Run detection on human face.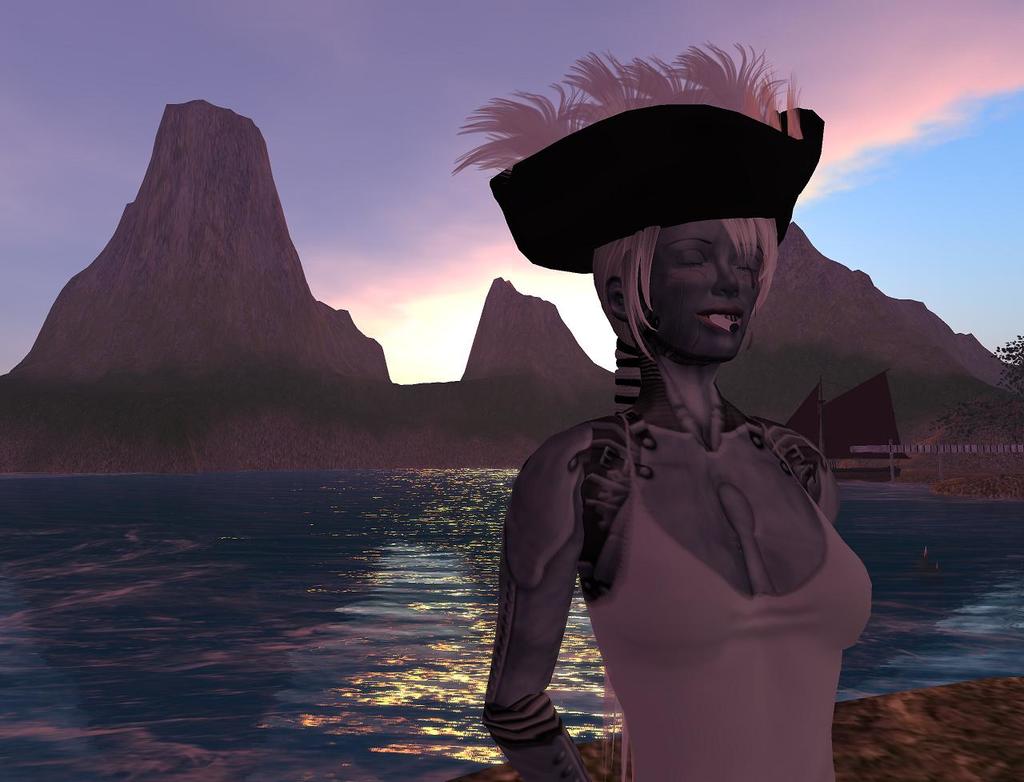
Result: [left=640, top=220, right=754, bottom=373].
